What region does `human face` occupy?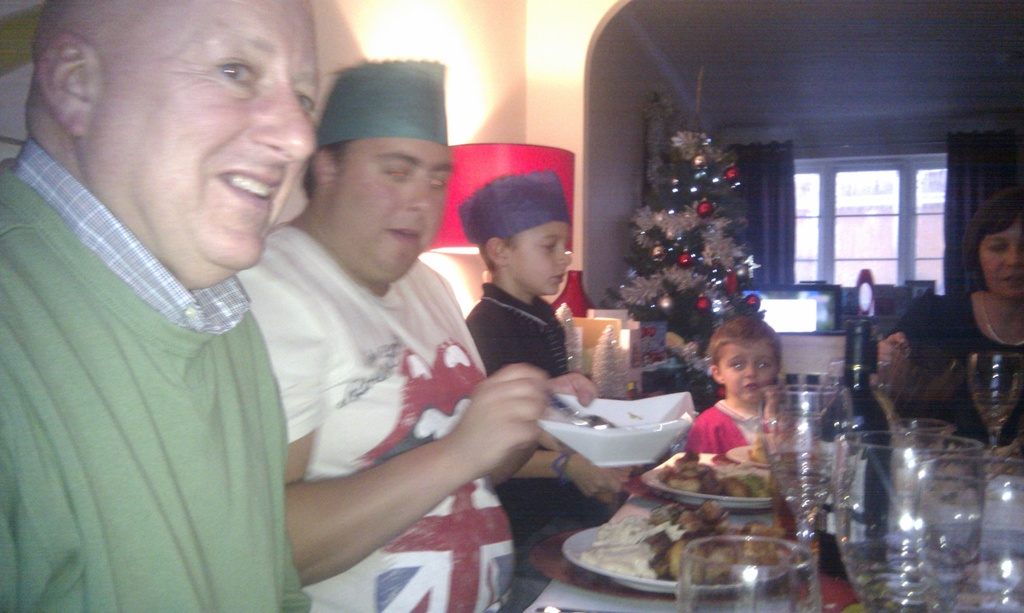
box=[976, 217, 1023, 301].
